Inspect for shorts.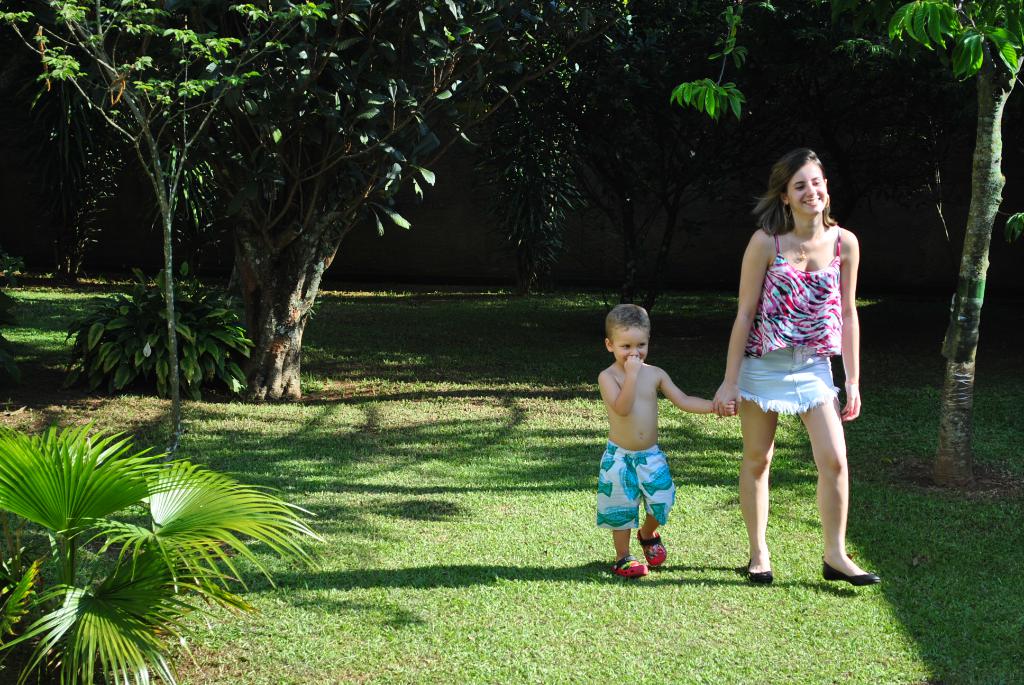
Inspection: left=735, top=345, right=838, bottom=421.
